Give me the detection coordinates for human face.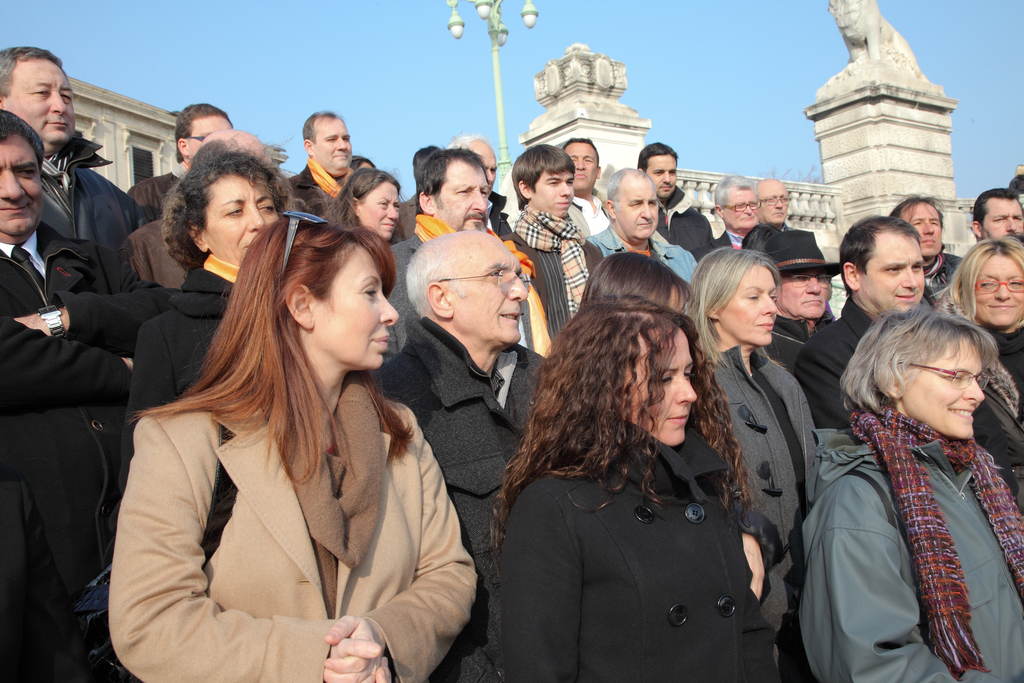
left=314, top=249, right=401, bottom=370.
